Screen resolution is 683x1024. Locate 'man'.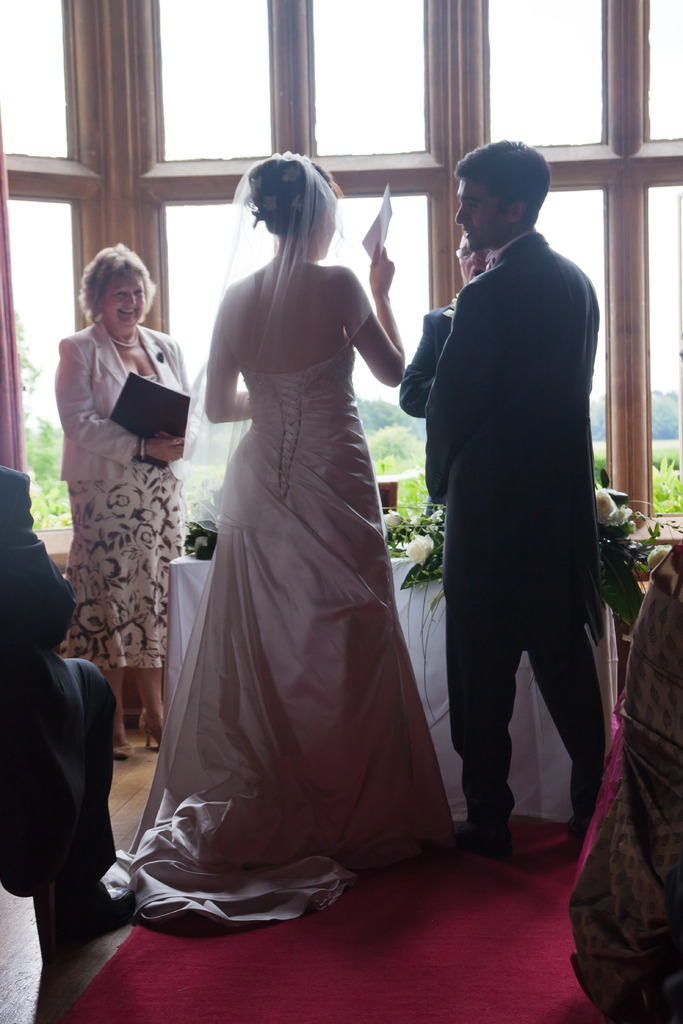
select_region(397, 125, 632, 935).
